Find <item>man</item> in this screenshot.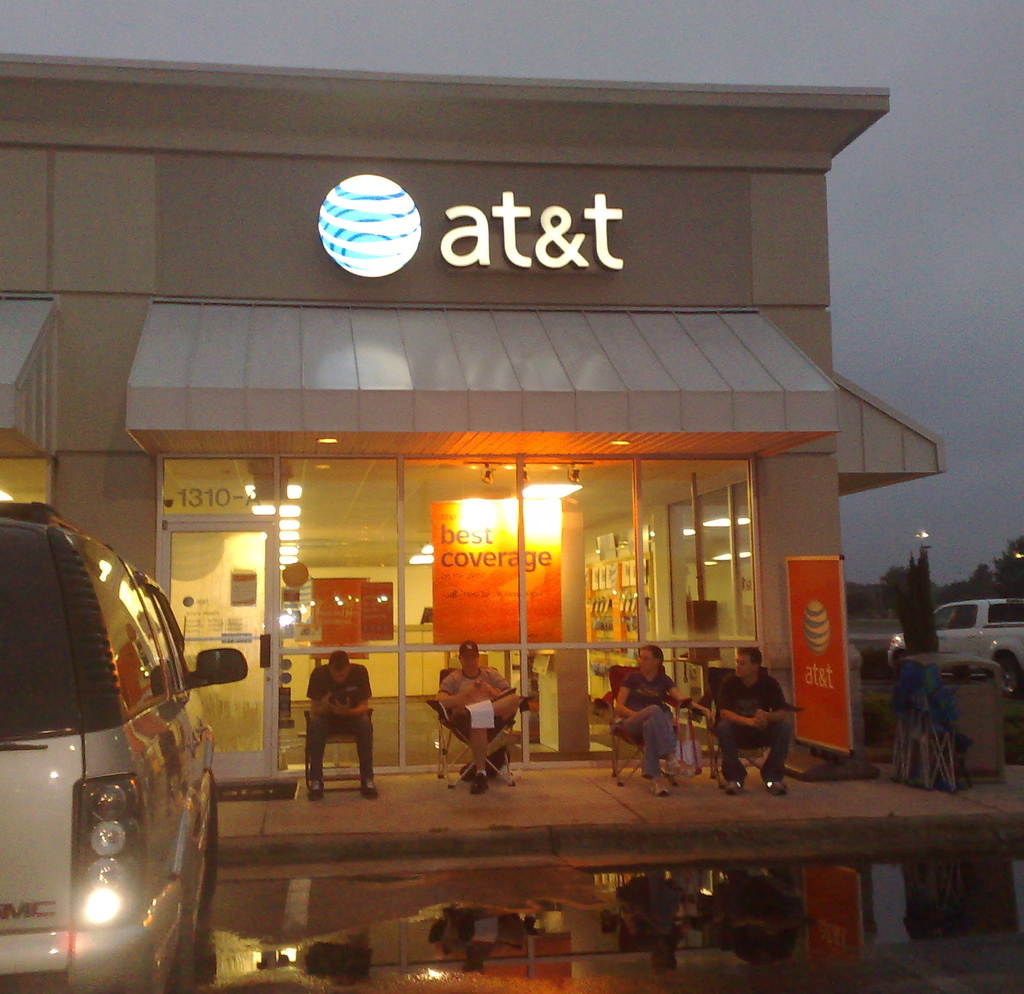
The bounding box for <item>man</item> is <region>284, 642, 394, 812</region>.
